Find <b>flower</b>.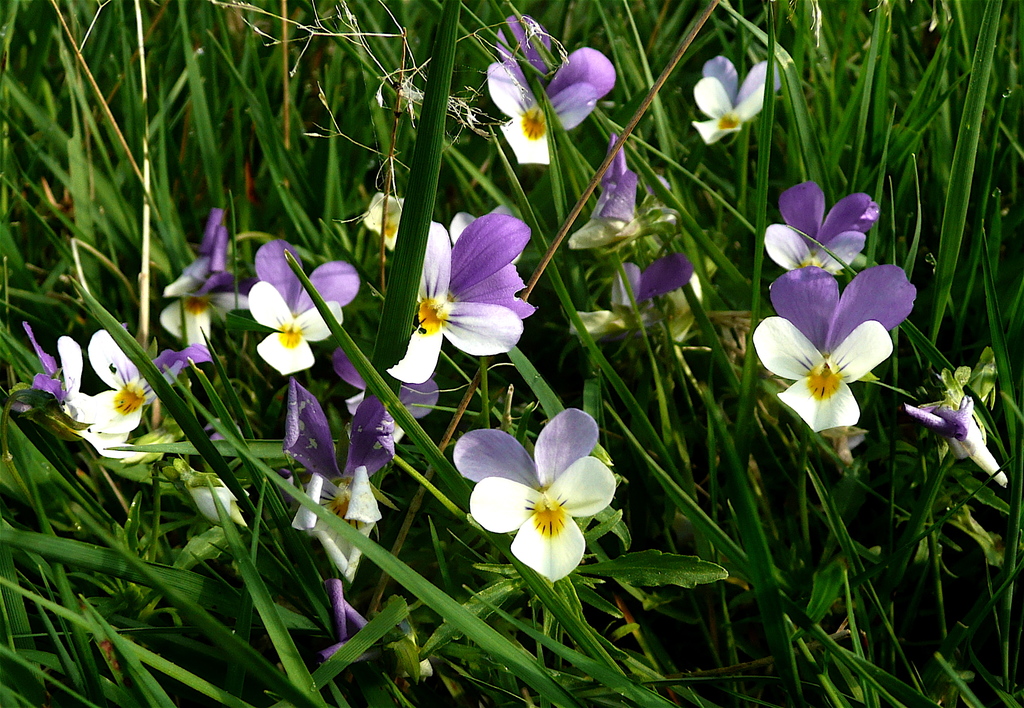
(x1=172, y1=443, x2=226, y2=525).
